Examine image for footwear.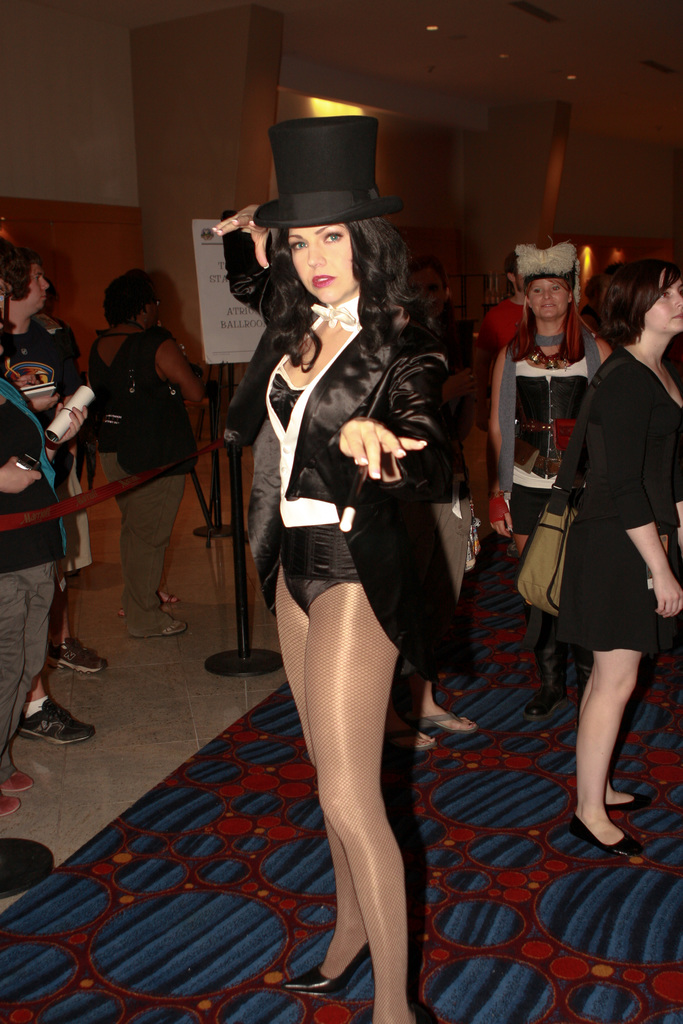
Examination result: Rect(571, 815, 646, 862).
